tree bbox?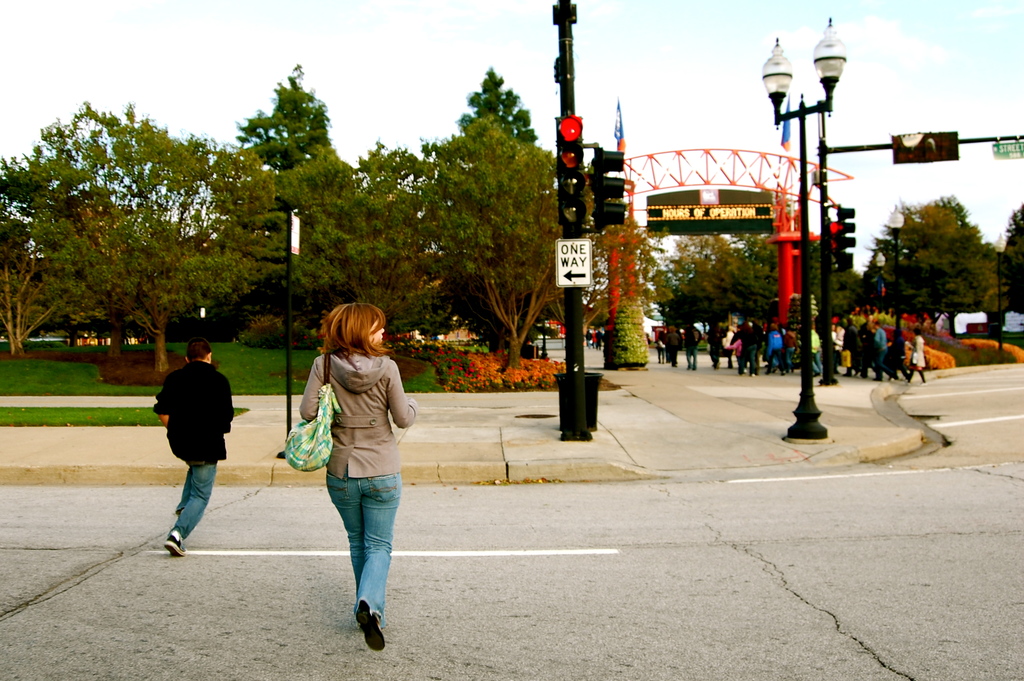
l=282, t=145, r=440, b=359
